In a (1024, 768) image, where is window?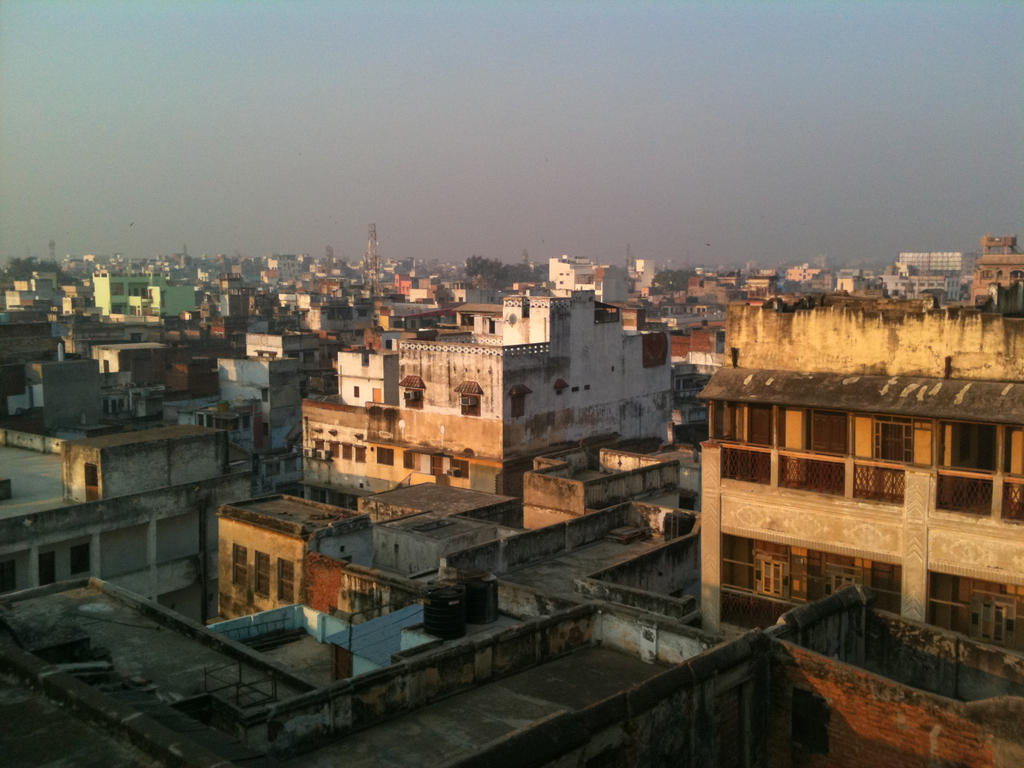
970, 590, 1017, 648.
